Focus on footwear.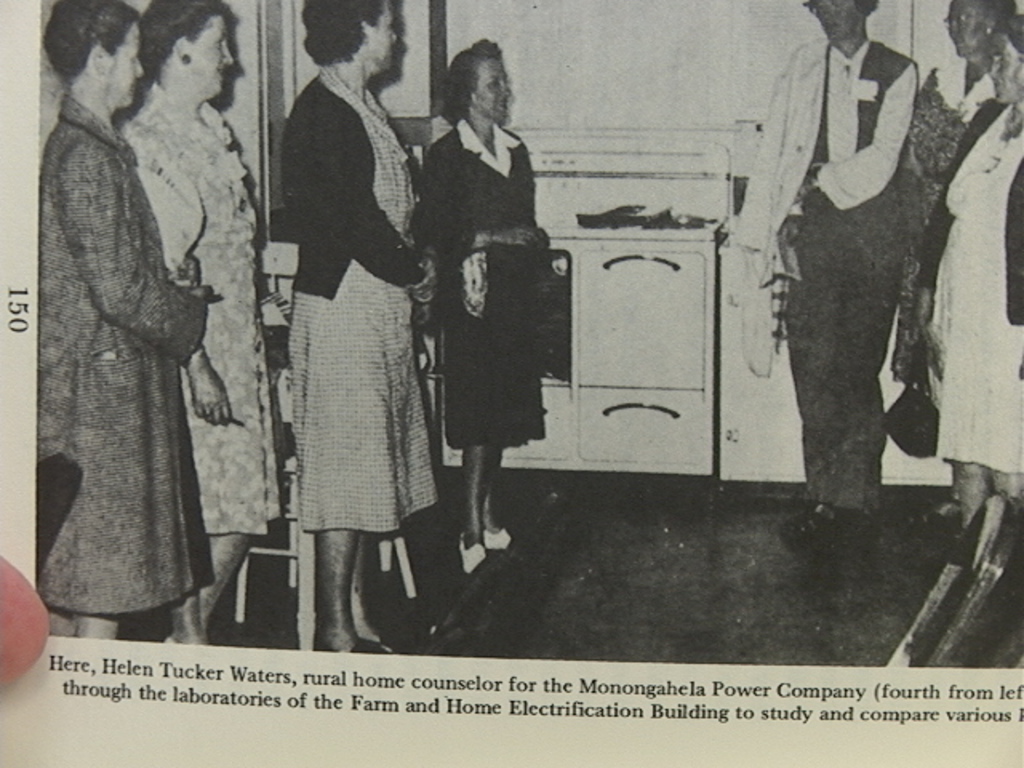
Focused at Rect(478, 525, 514, 557).
